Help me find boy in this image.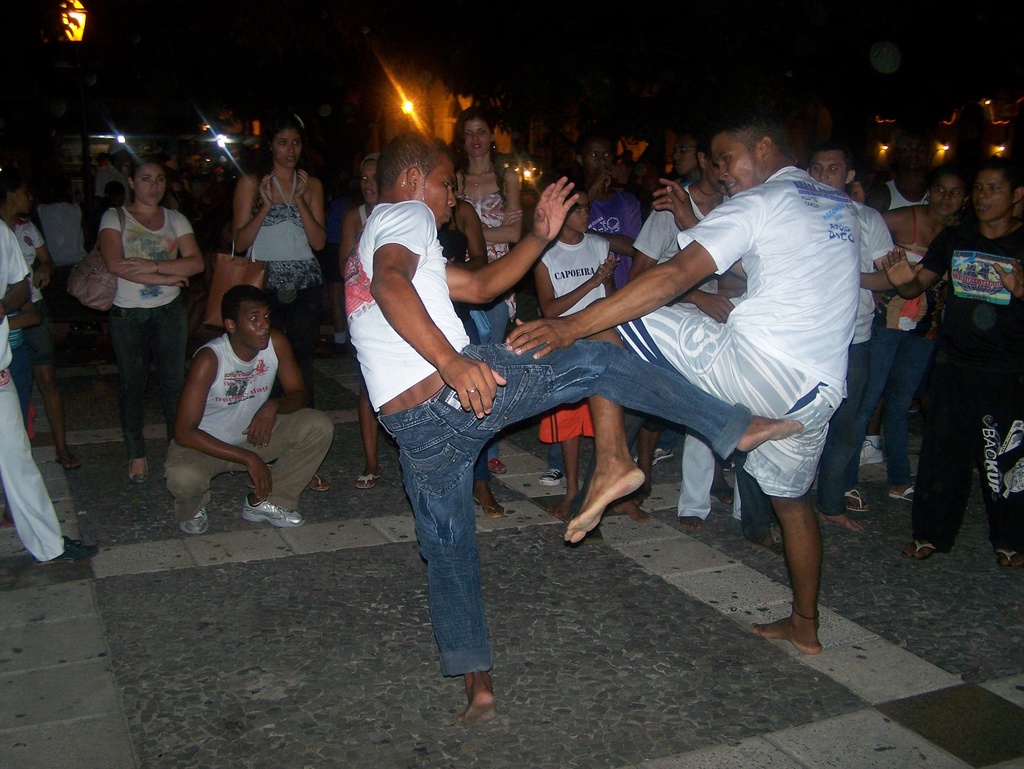
Found it: Rect(533, 184, 650, 524).
